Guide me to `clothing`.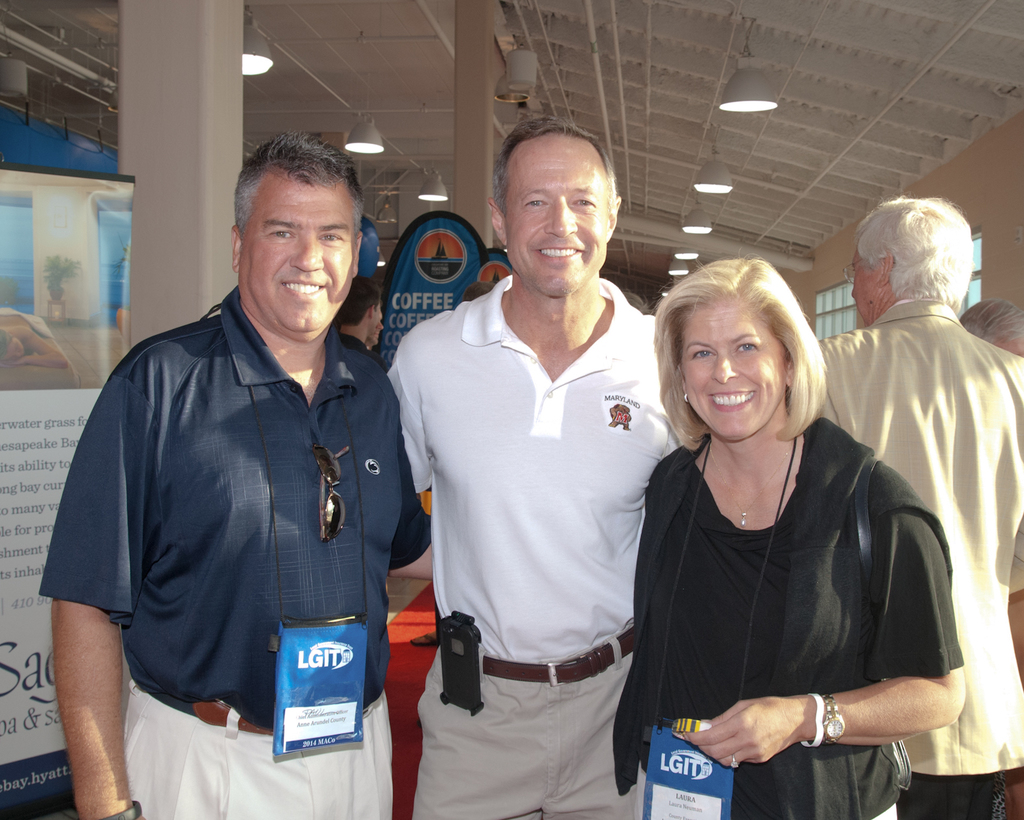
Guidance: Rect(614, 448, 969, 817).
